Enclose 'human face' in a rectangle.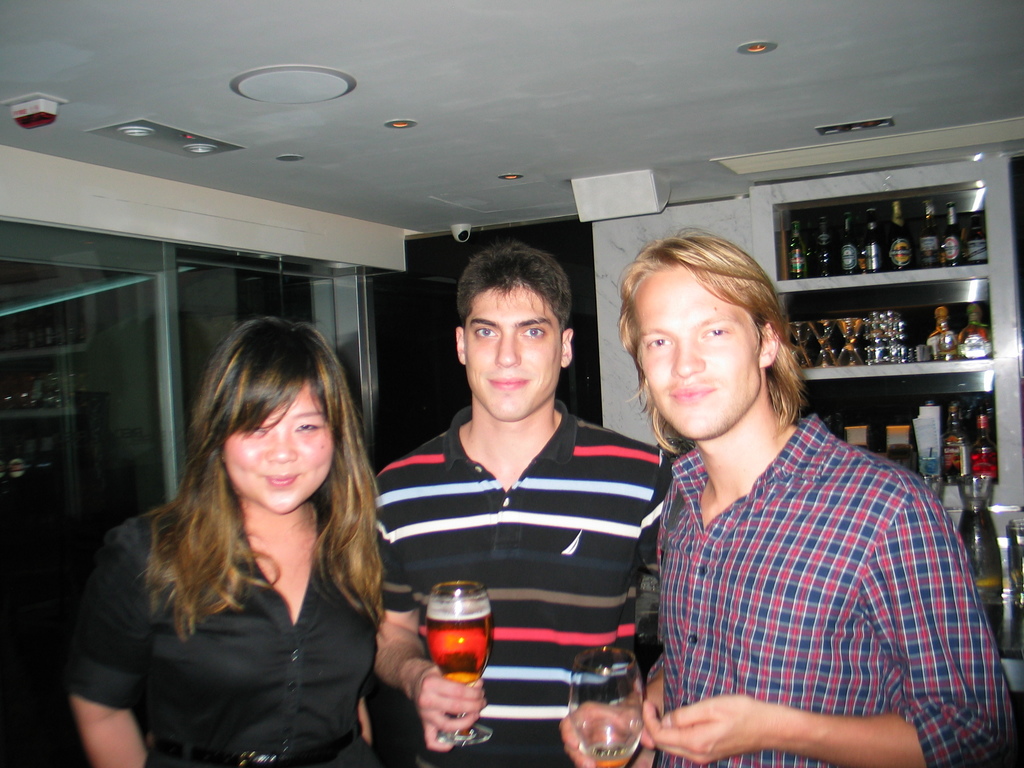
x1=467, y1=287, x2=561, y2=420.
